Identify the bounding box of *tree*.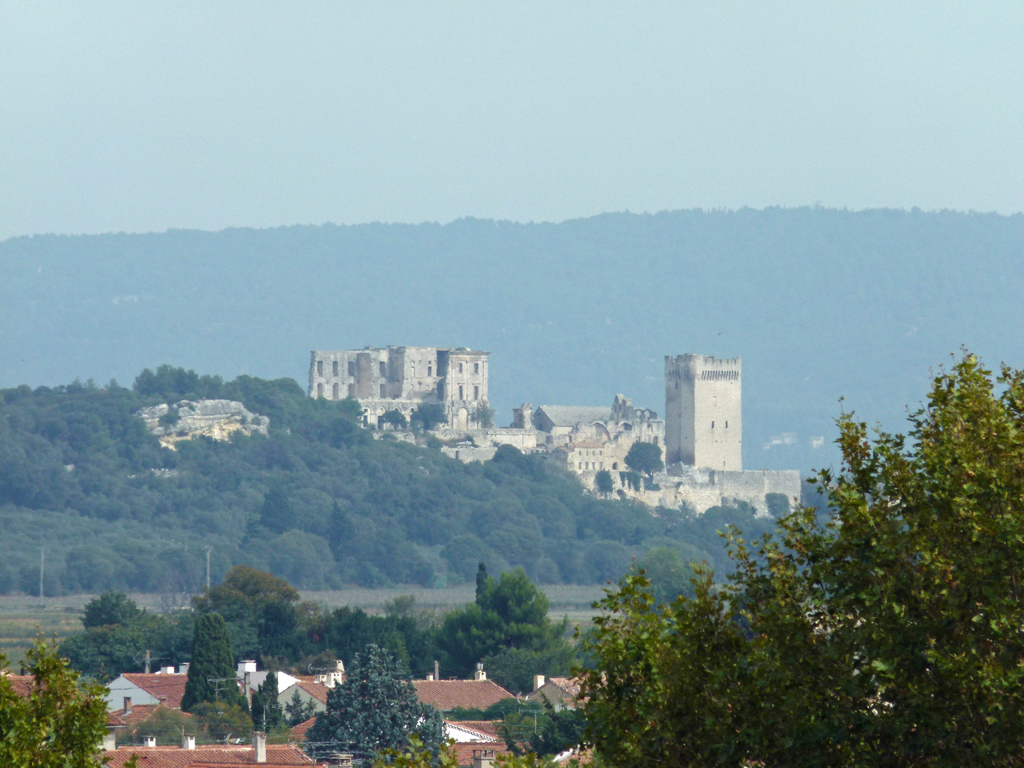
(left=483, top=441, right=531, bottom=484).
